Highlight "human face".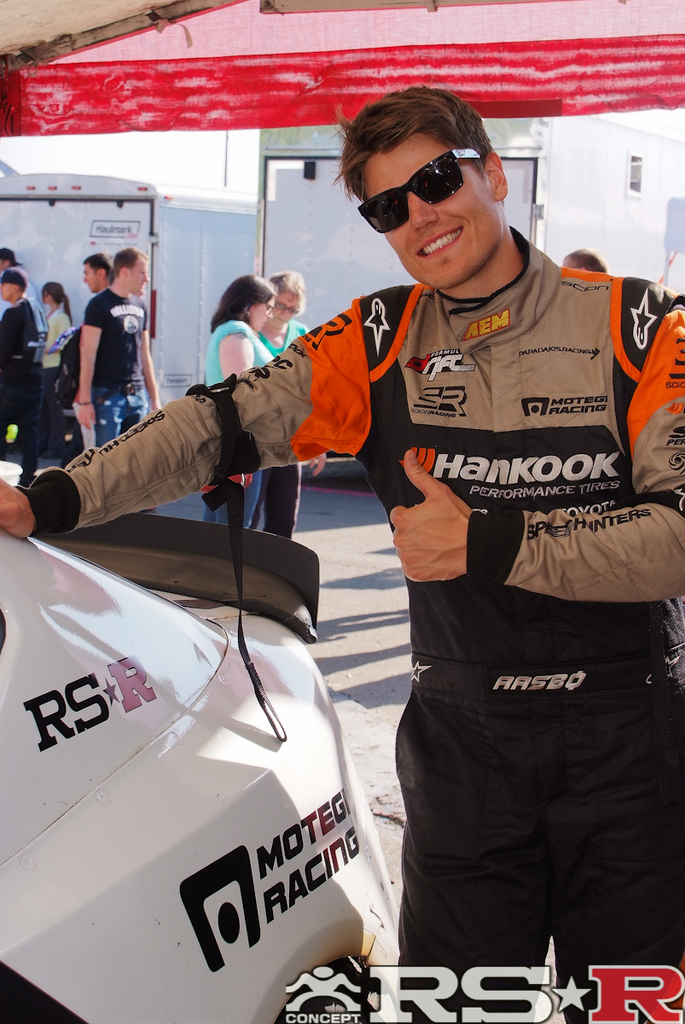
Highlighted region: bbox=[252, 300, 276, 329].
